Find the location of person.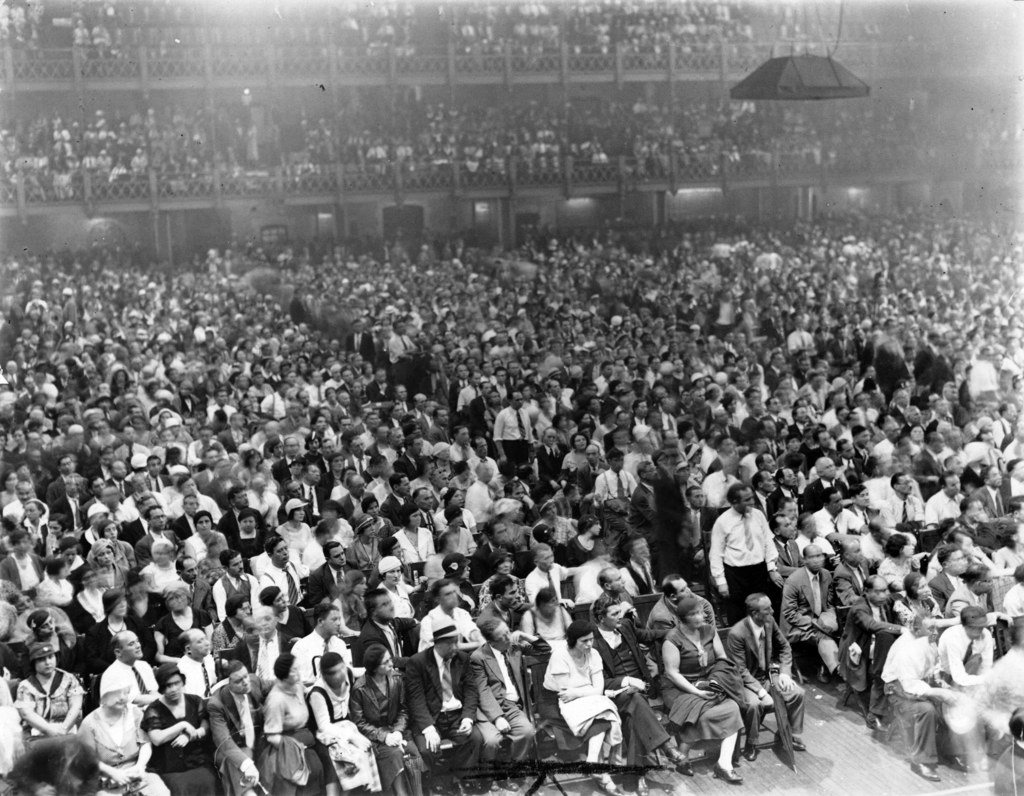
Location: box(399, 625, 479, 792).
